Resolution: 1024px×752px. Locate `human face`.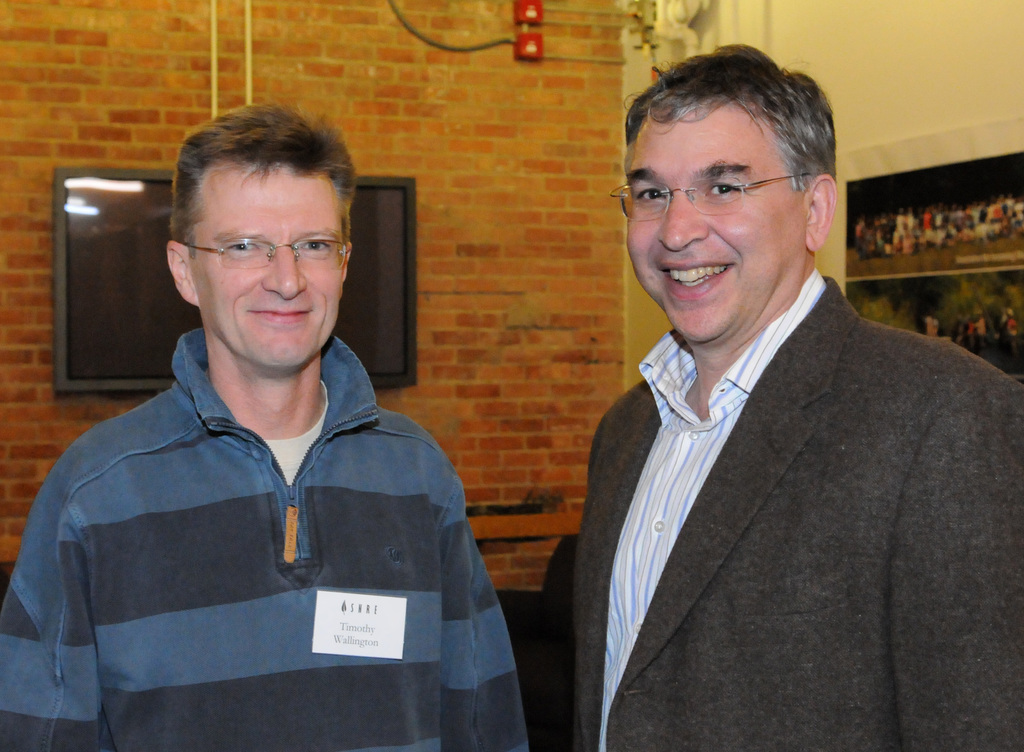
box=[624, 95, 806, 343].
